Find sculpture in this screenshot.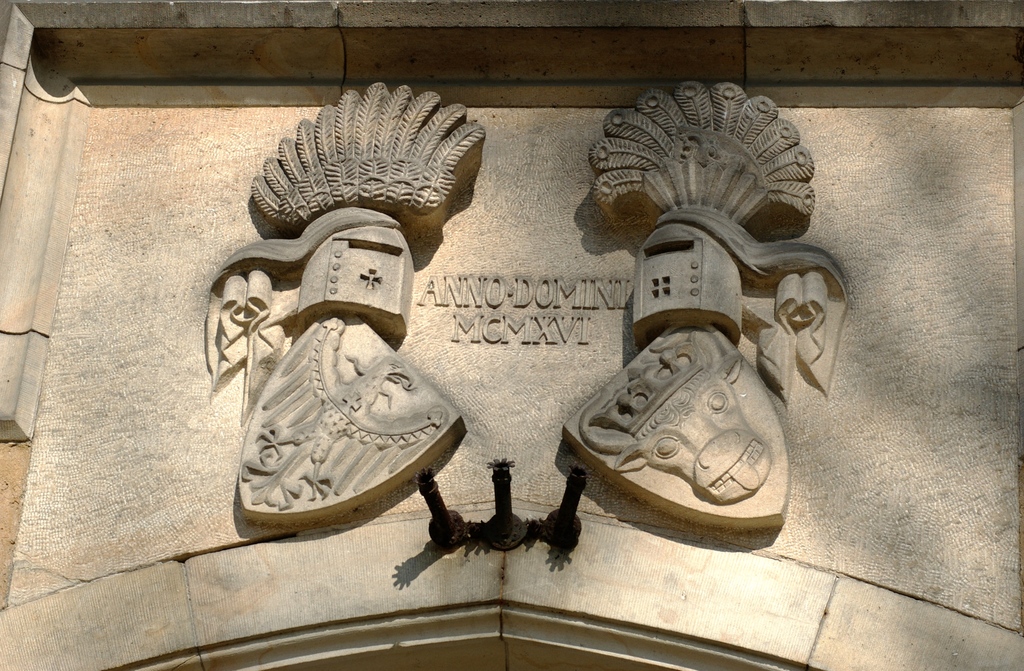
The bounding box for sculpture is x1=235, y1=110, x2=871, y2=620.
